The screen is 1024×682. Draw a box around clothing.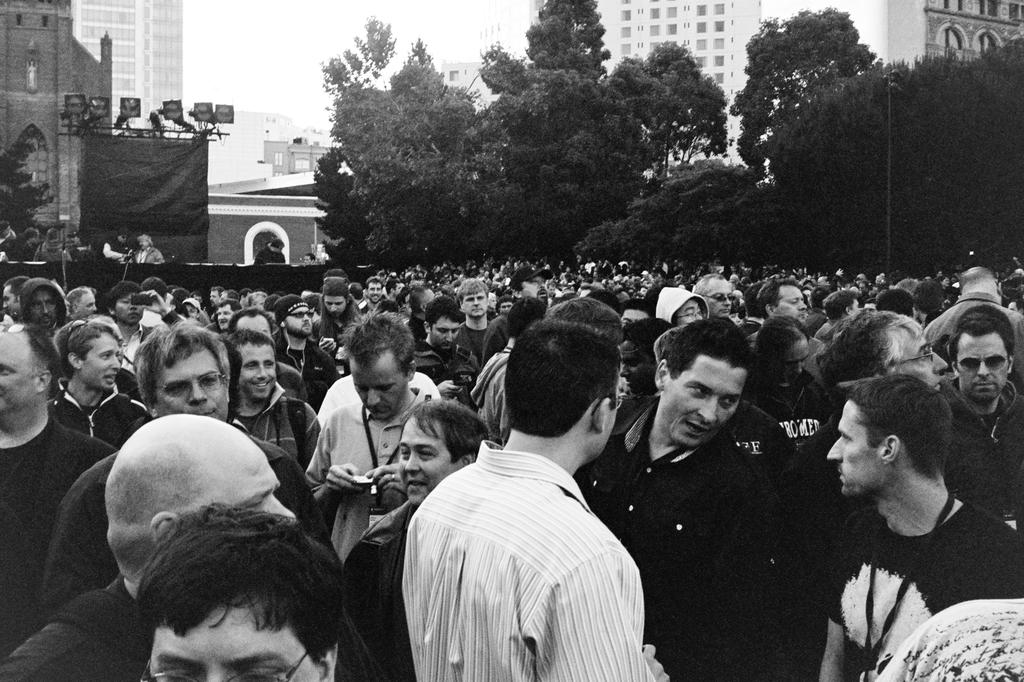
749, 376, 831, 480.
